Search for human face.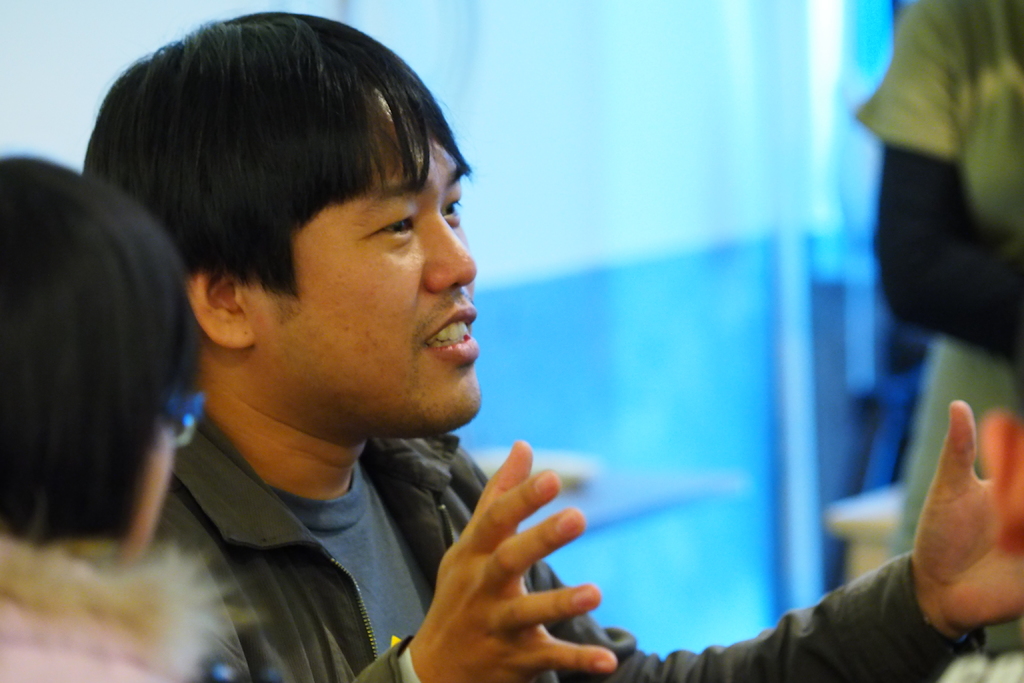
Found at 236,89,484,423.
